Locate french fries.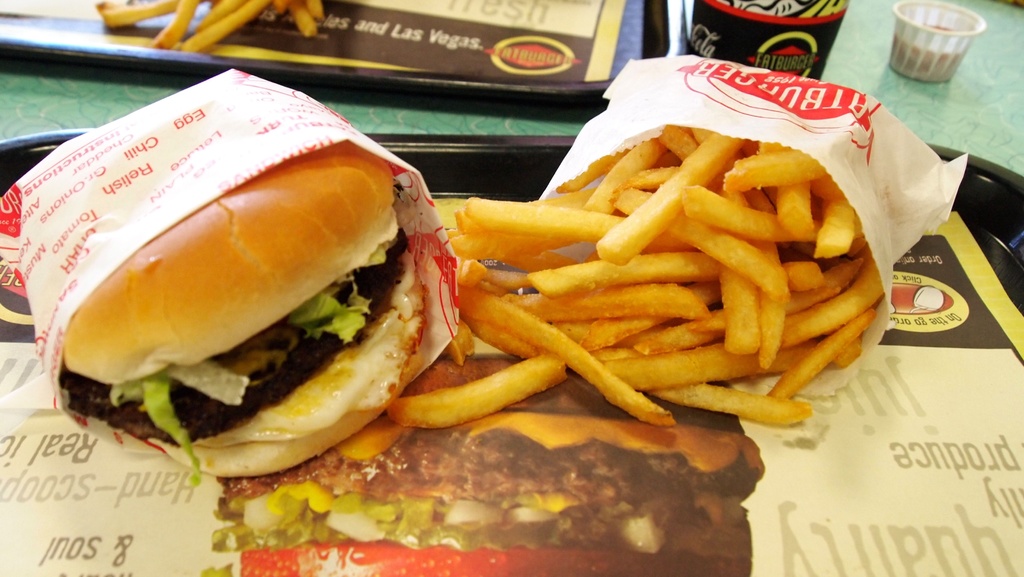
Bounding box: x1=463, y1=284, x2=674, y2=428.
